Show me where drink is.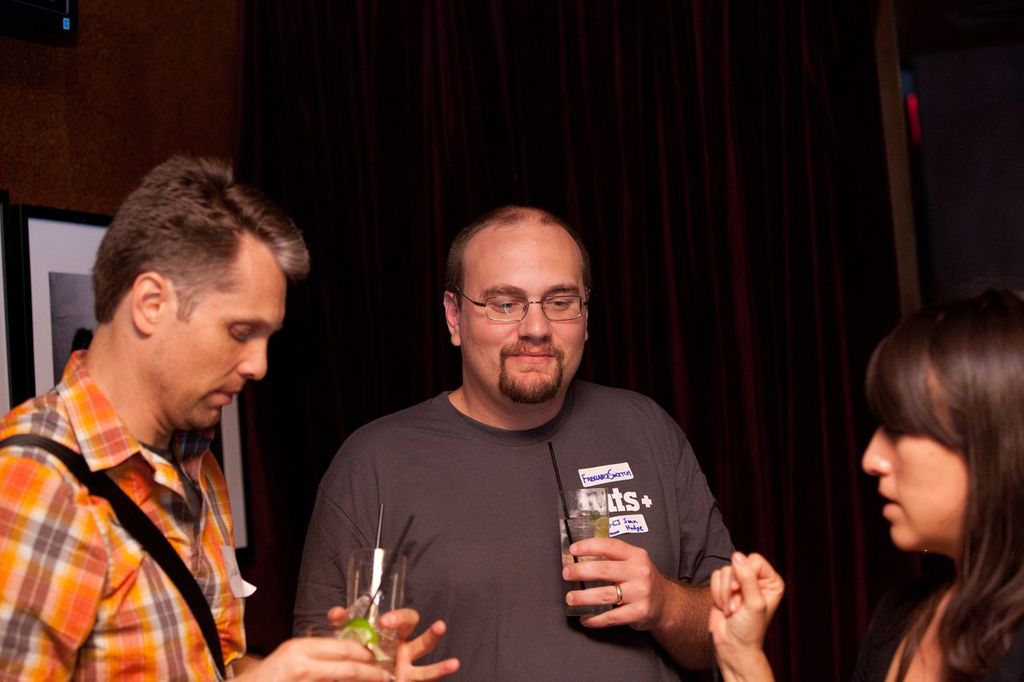
drink is at select_region(341, 625, 397, 676).
